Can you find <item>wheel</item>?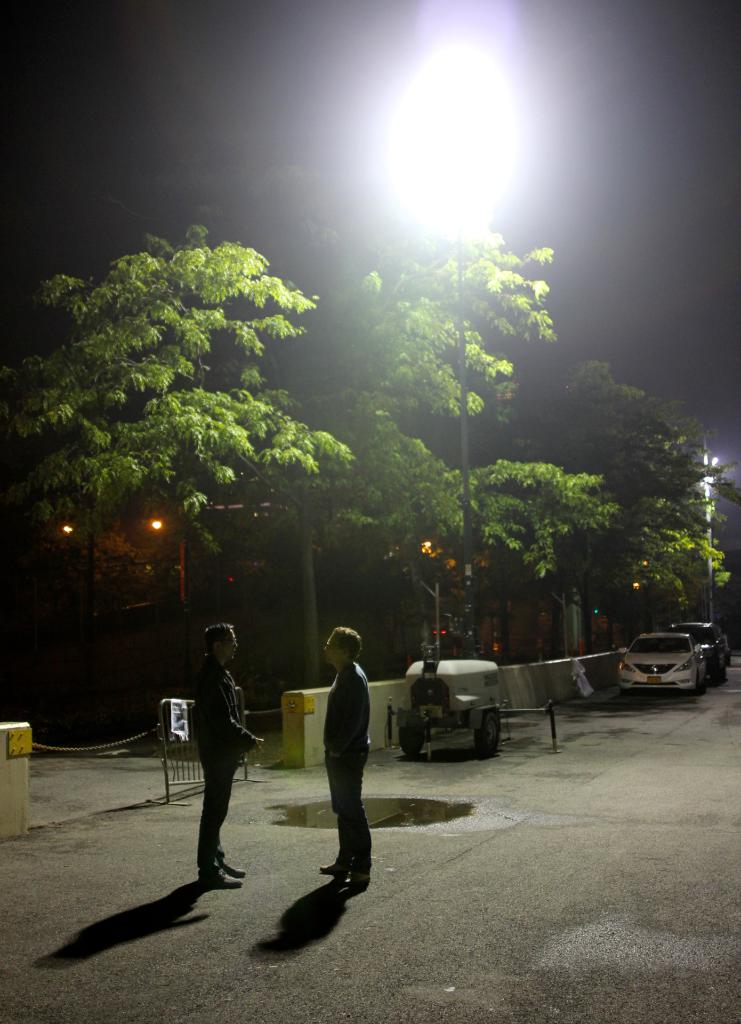
Yes, bounding box: (left=478, top=716, right=498, bottom=756).
